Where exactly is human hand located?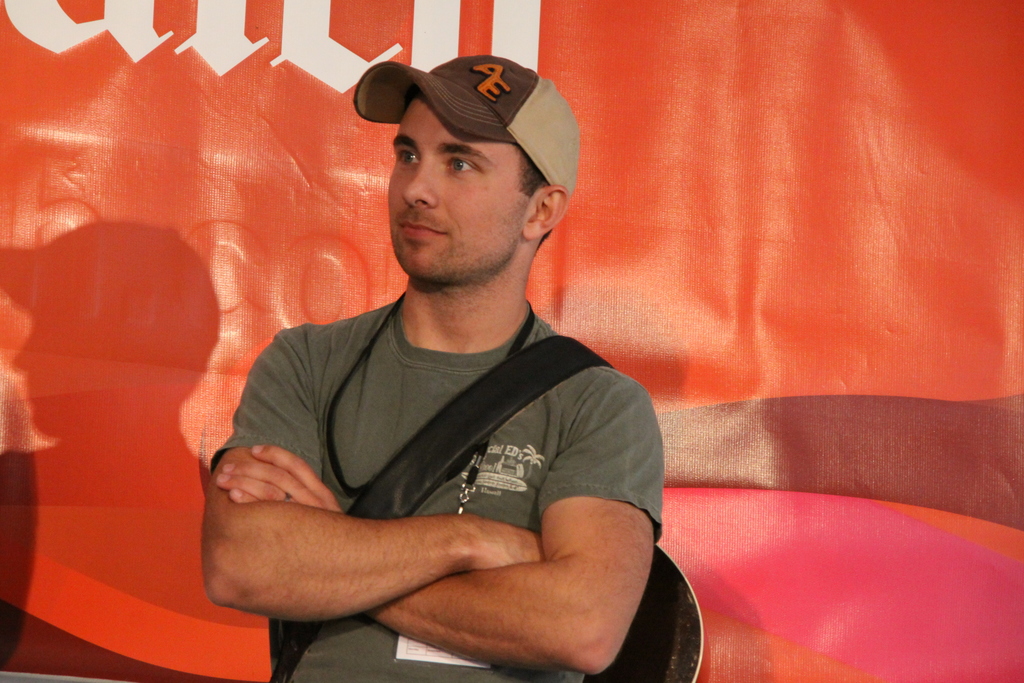
Its bounding box is <bbox>474, 520, 545, 574</bbox>.
